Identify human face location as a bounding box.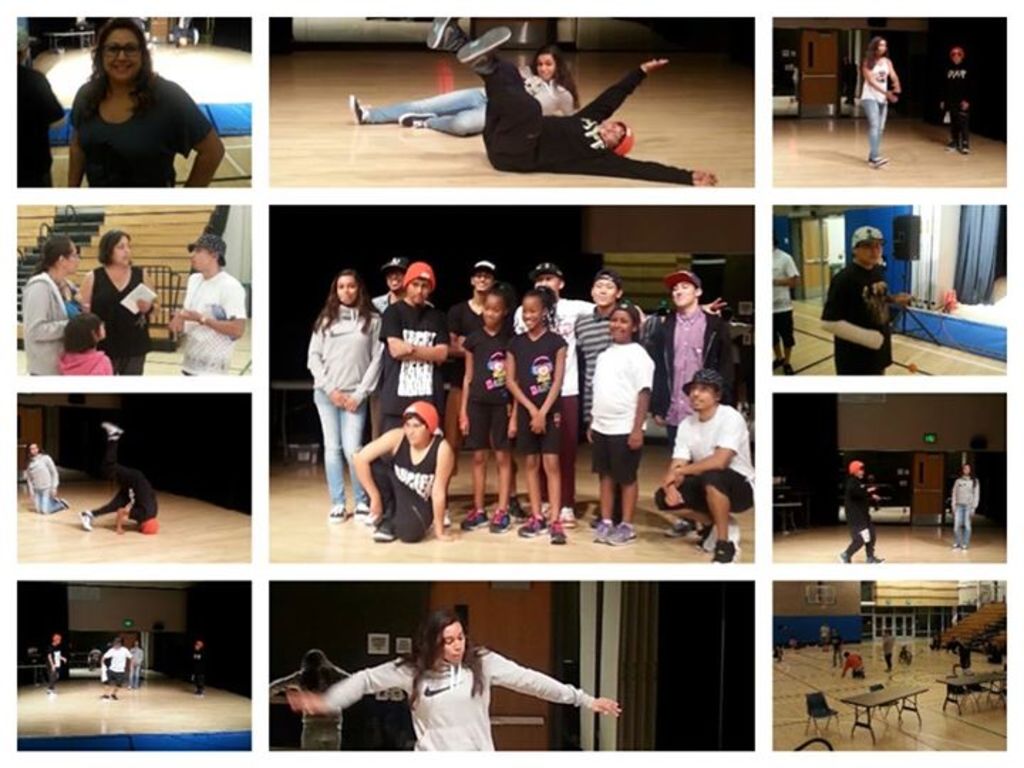
[x1=475, y1=276, x2=494, y2=289].
